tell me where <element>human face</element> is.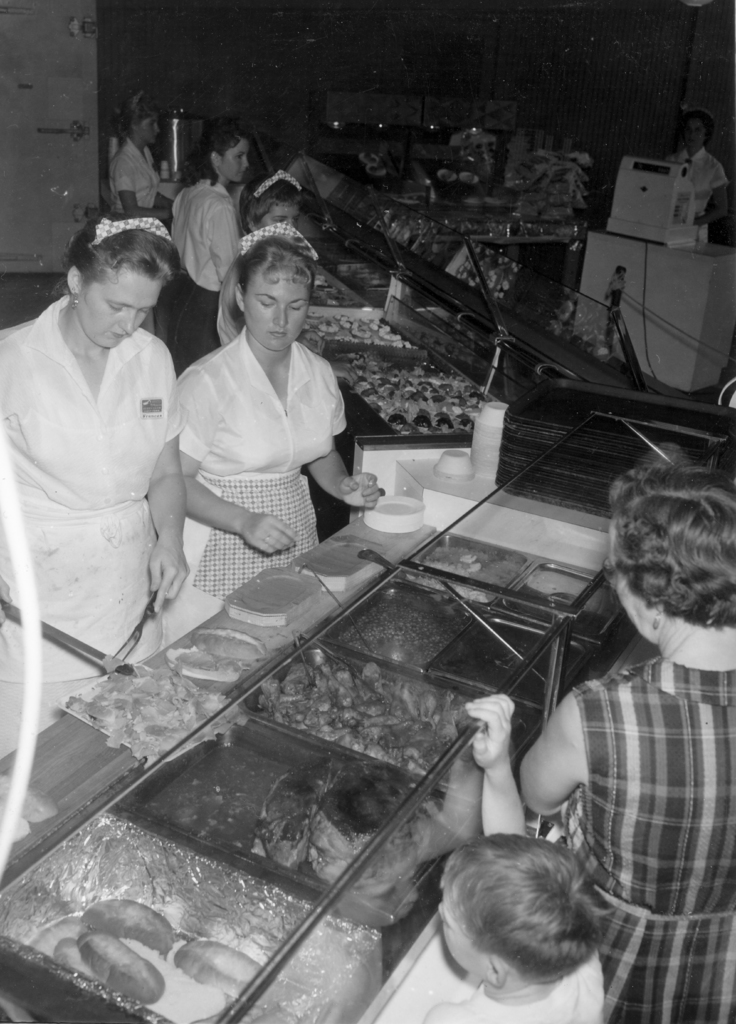
<element>human face</element> is at [left=437, top=881, right=484, bottom=977].
